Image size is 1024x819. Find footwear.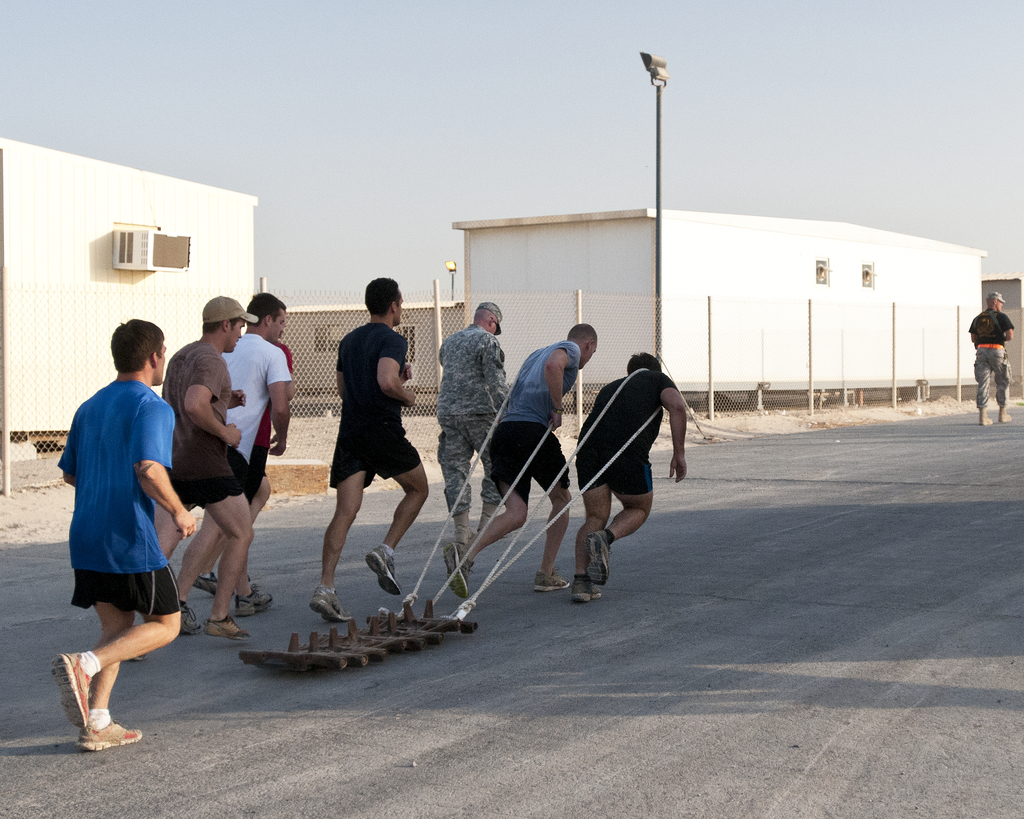
449 543 479 595.
